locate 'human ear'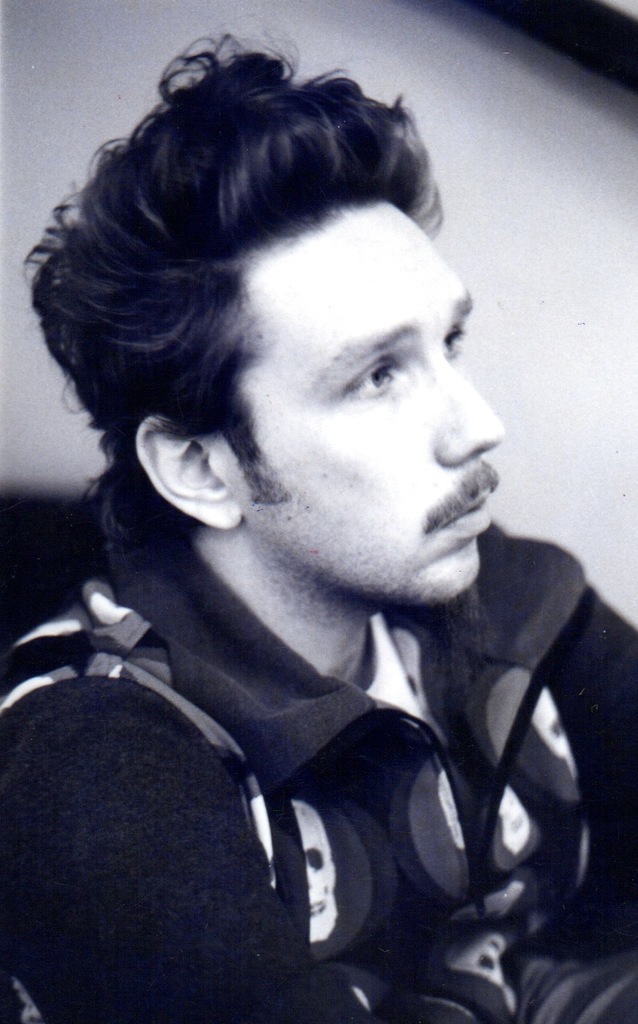
Rect(133, 404, 252, 527)
